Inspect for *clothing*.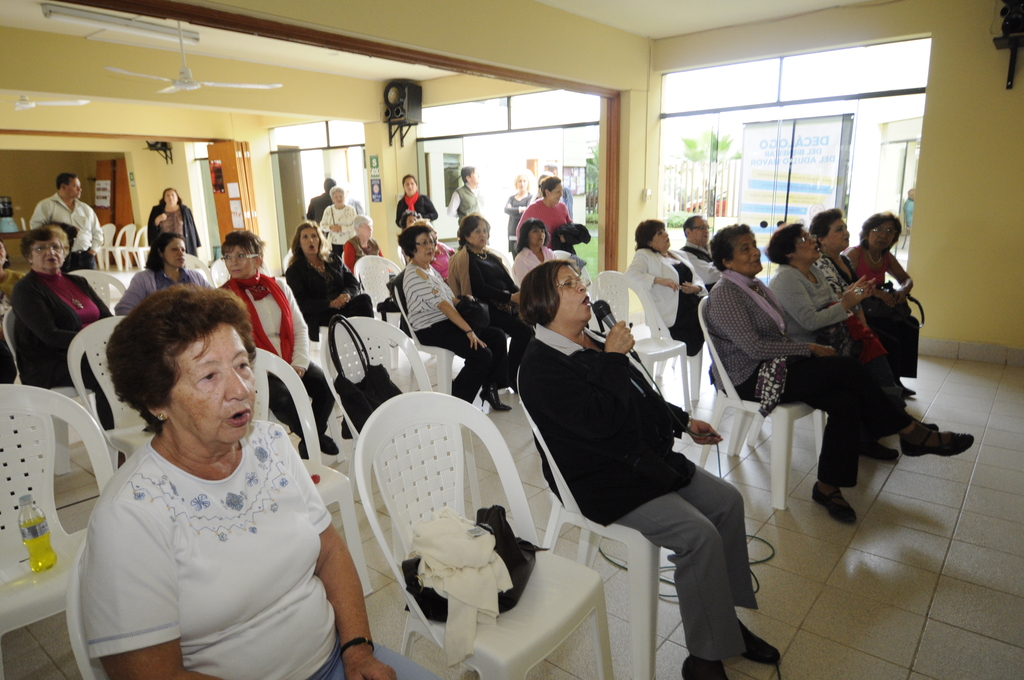
Inspection: 506,190,537,244.
